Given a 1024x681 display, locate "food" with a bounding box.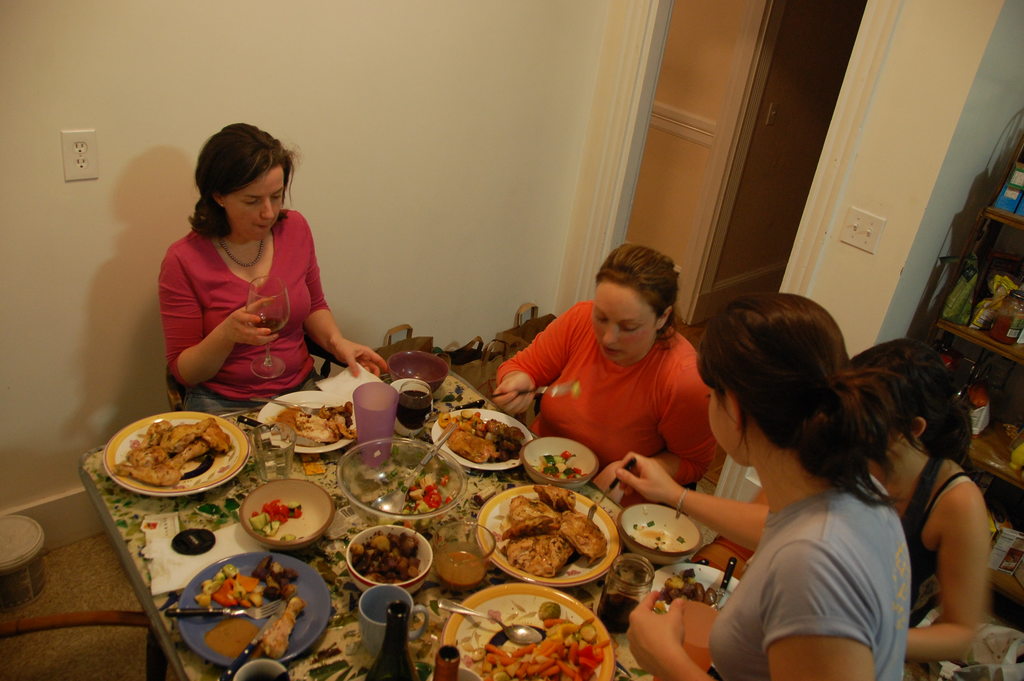
Located: 372:459:453:514.
